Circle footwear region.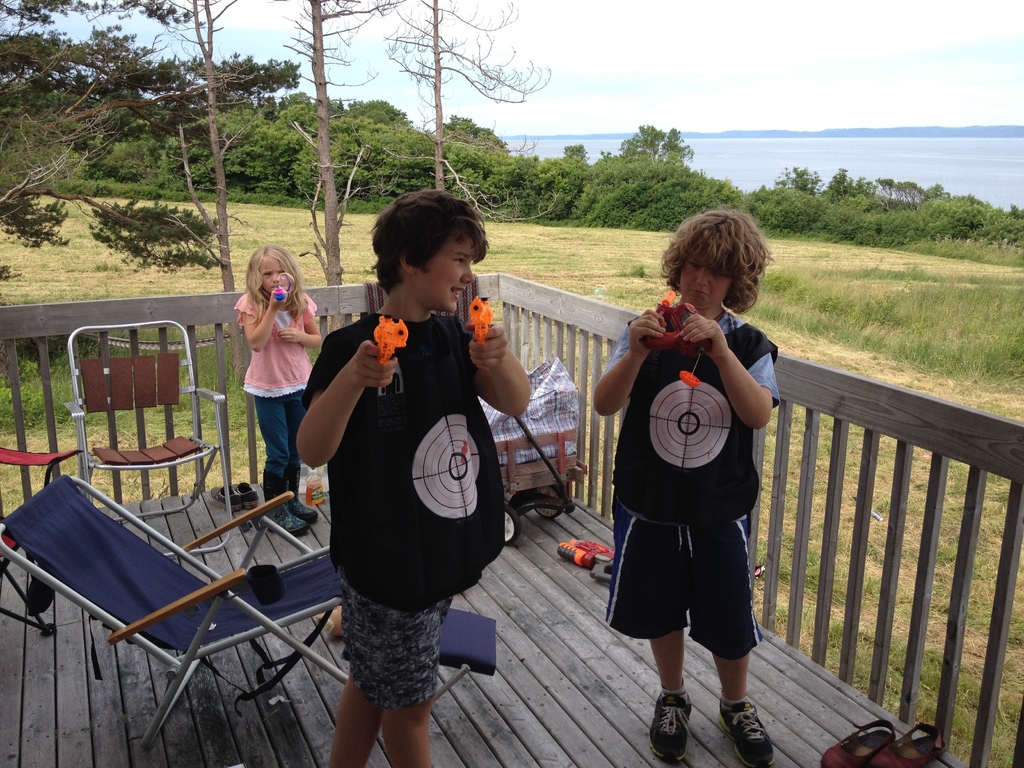
Region: crop(209, 480, 242, 513).
